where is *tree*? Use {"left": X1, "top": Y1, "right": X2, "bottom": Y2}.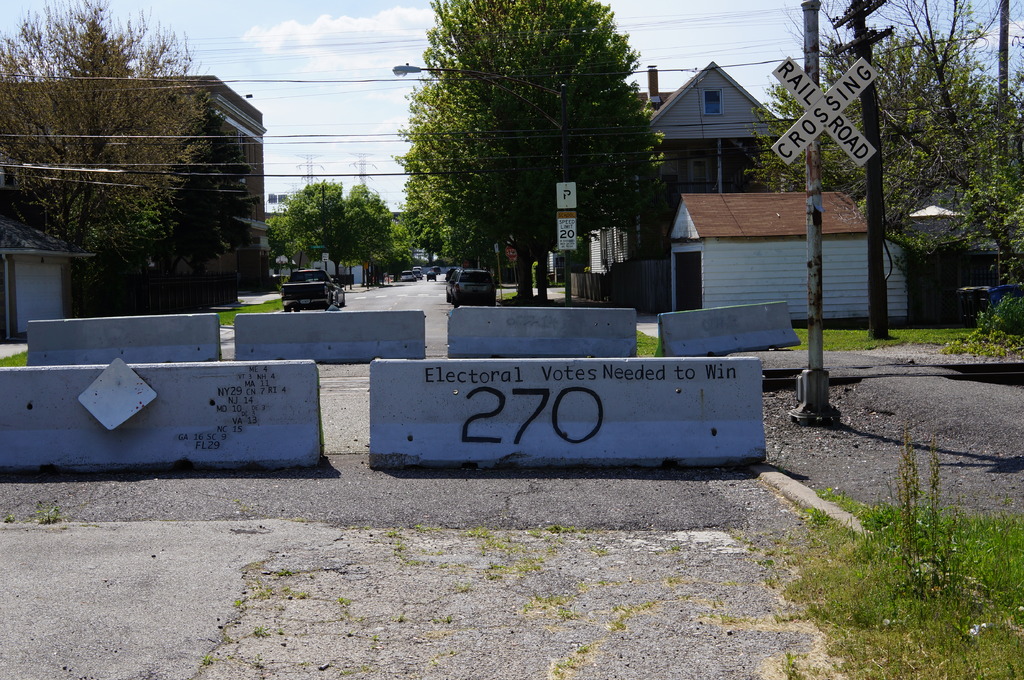
{"left": 394, "top": 0, "right": 676, "bottom": 302}.
